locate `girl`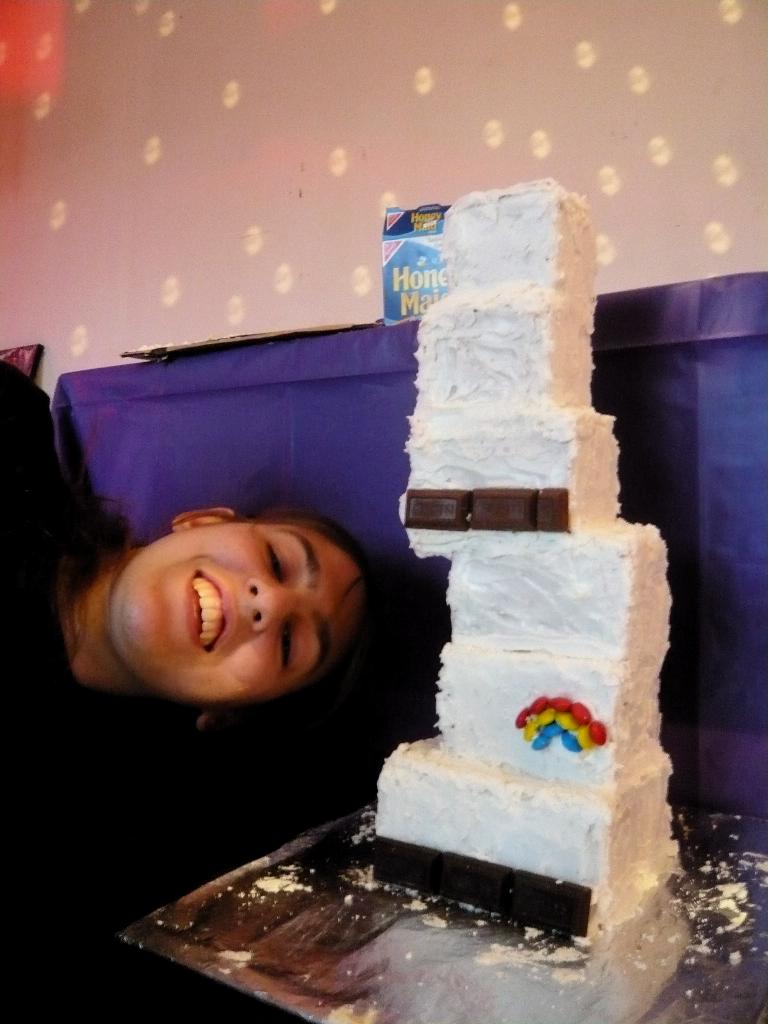
rect(0, 362, 386, 897)
